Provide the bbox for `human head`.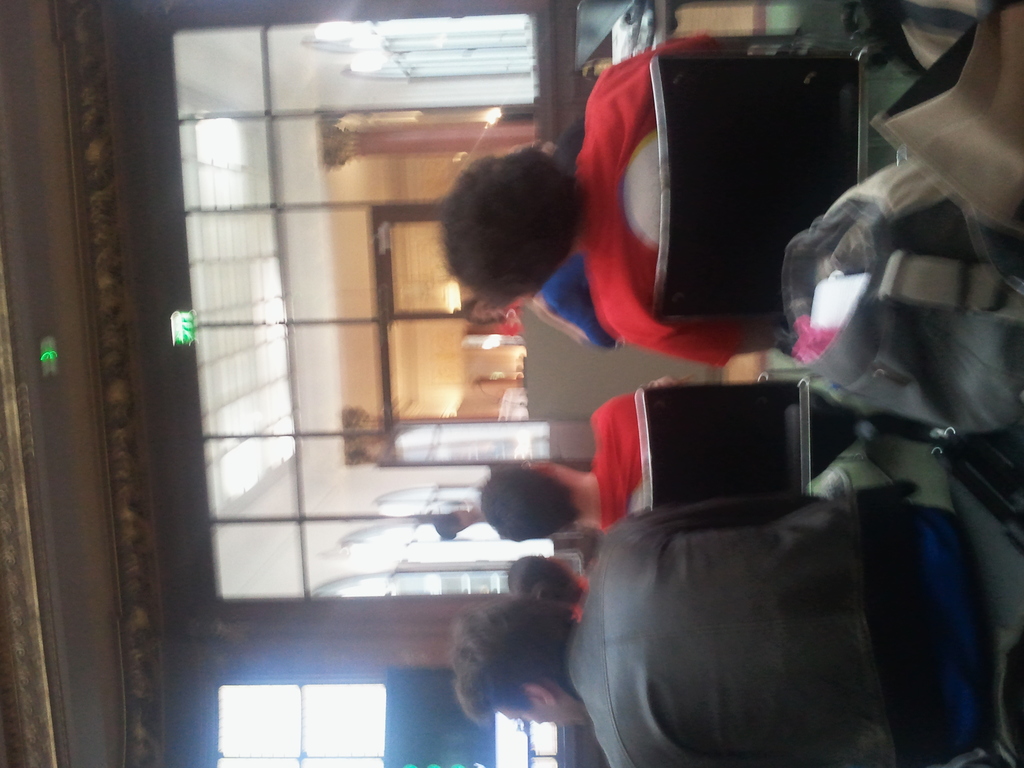
box(483, 461, 573, 540).
